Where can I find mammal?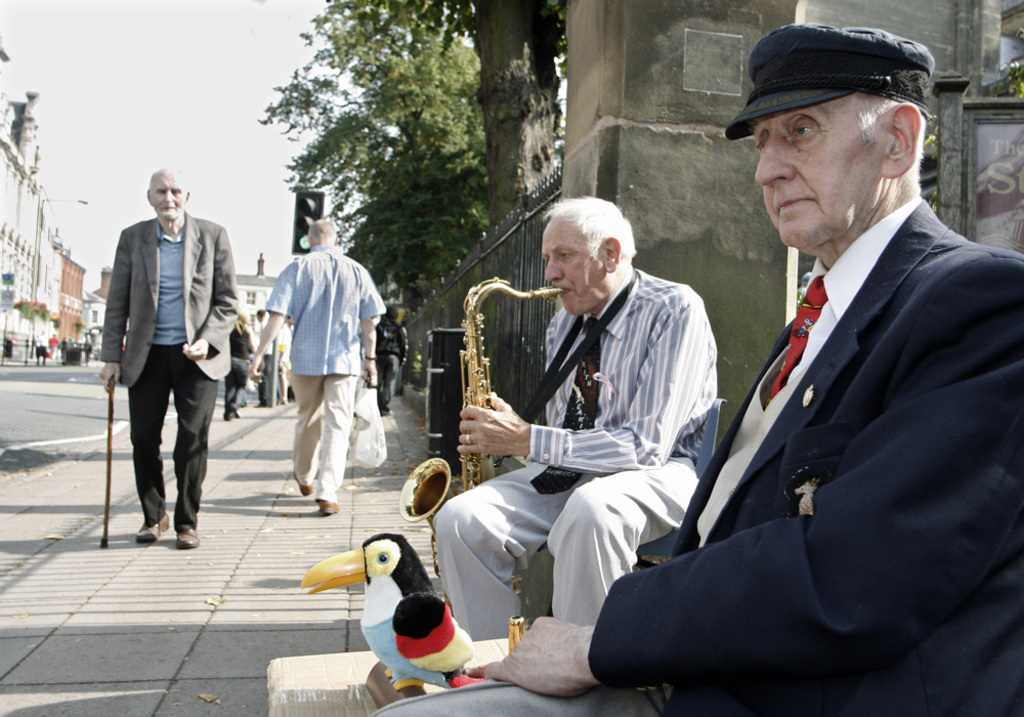
You can find it at [224,310,255,419].
